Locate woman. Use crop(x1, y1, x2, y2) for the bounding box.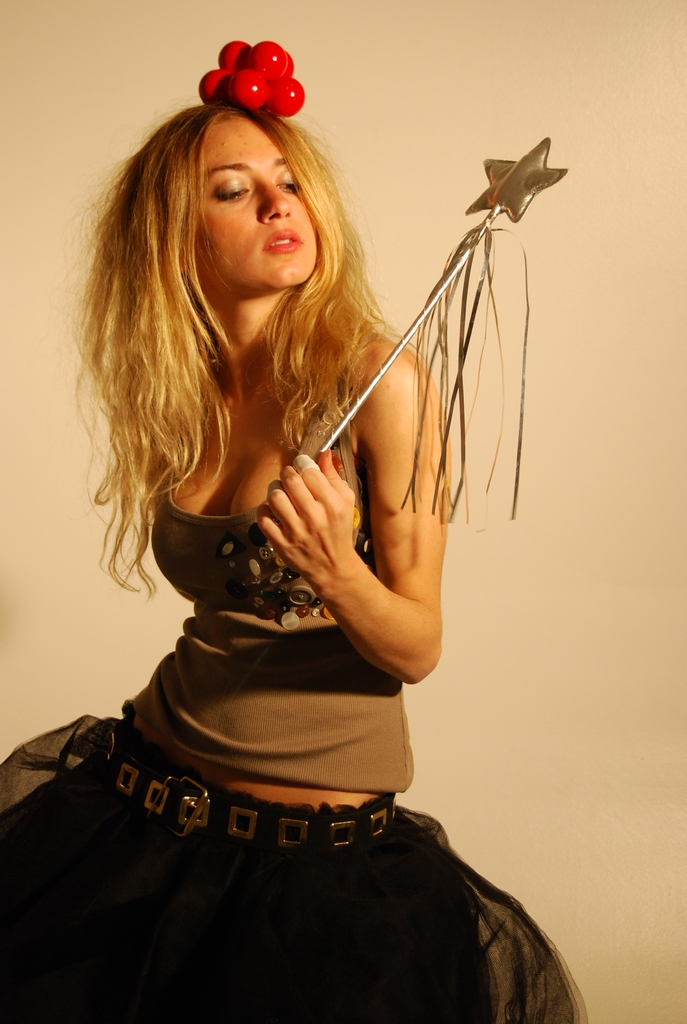
crop(0, 45, 581, 1021).
